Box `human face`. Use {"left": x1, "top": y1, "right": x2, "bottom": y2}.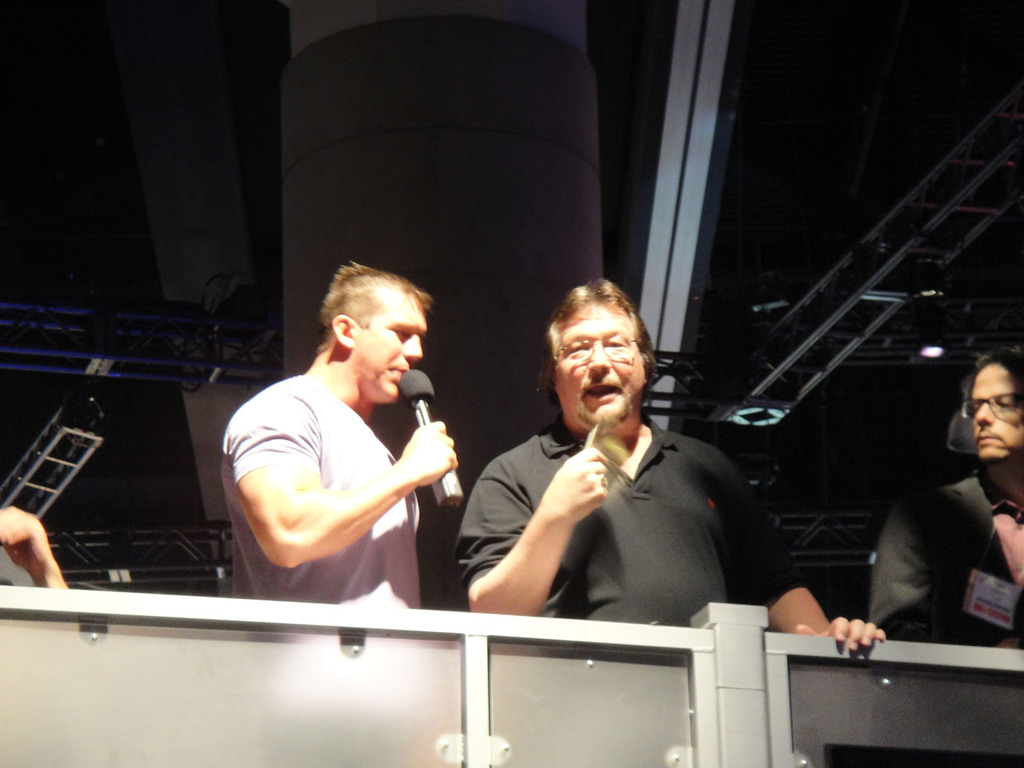
{"left": 356, "top": 291, "right": 427, "bottom": 396}.
